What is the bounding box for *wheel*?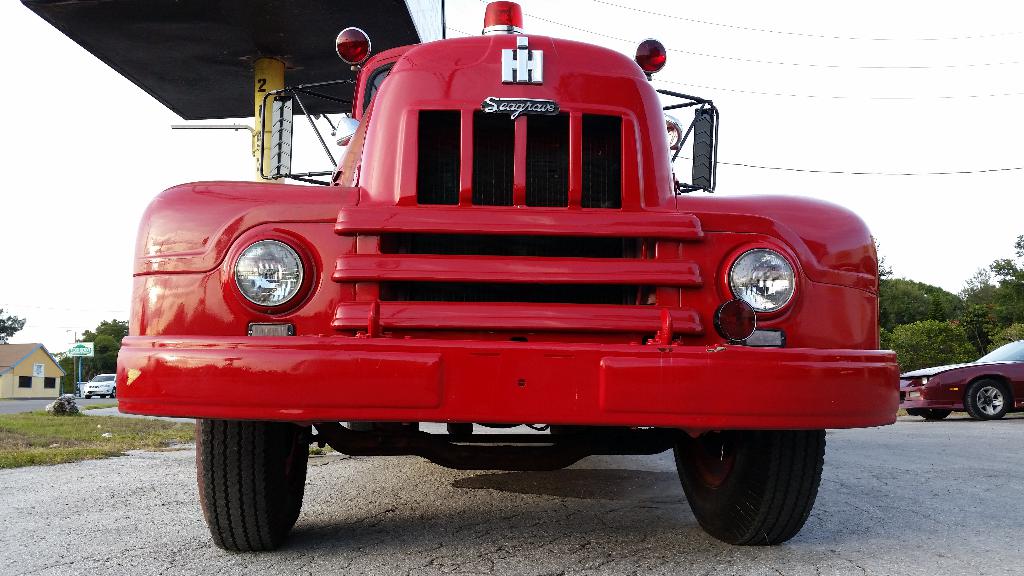
<region>665, 425, 831, 545</region>.
